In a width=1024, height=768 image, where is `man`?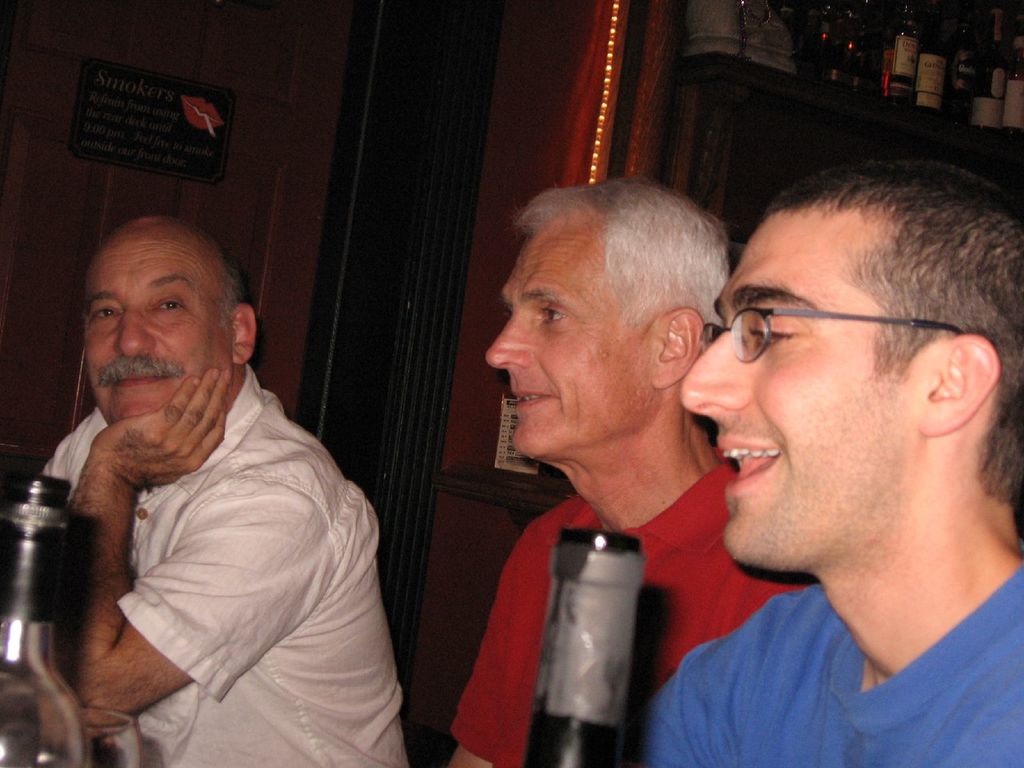
438,180,817,767.
